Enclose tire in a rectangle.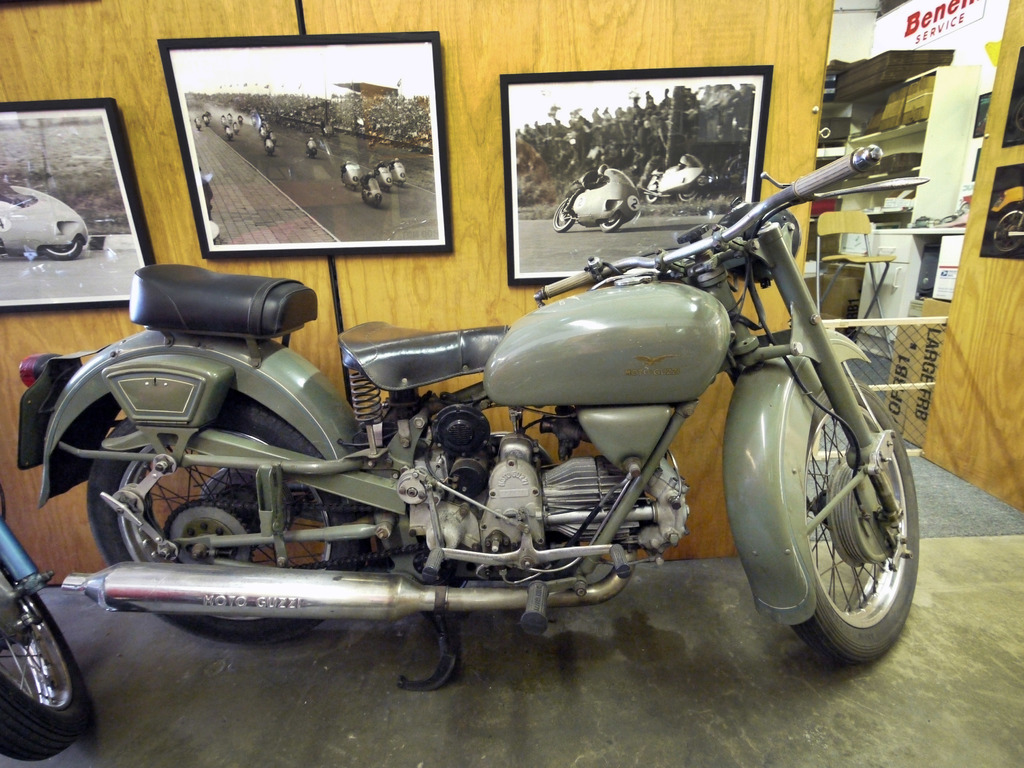
{"x1": 991, "y1": 205, "x2": 1023, "y2": 251}.
